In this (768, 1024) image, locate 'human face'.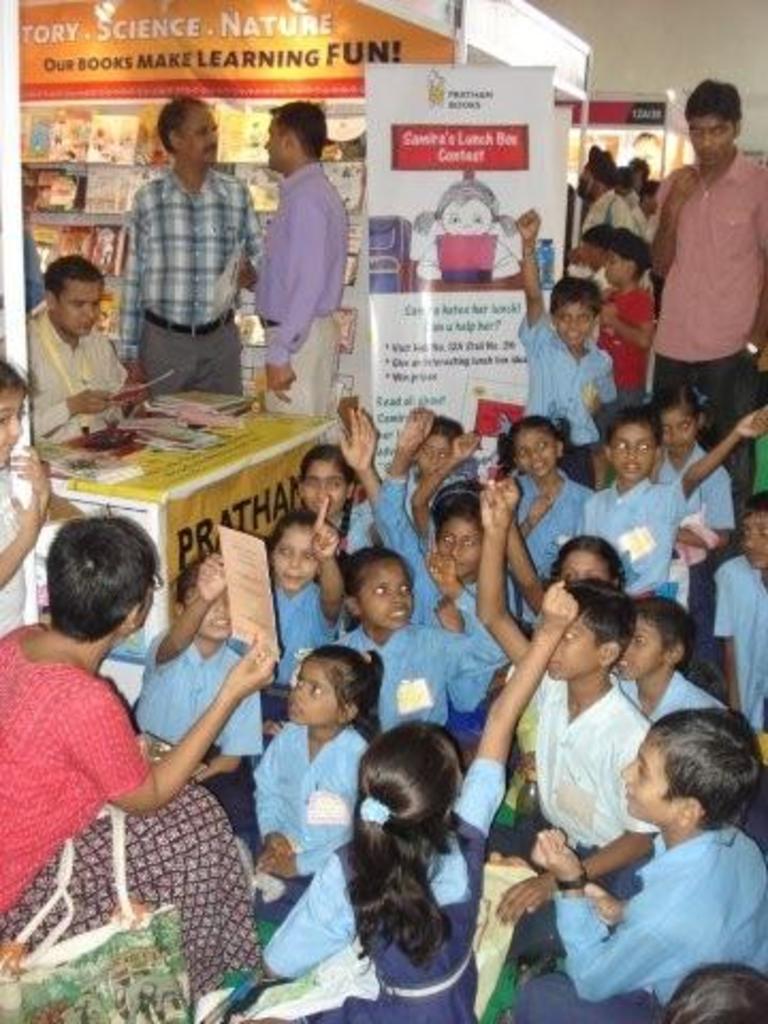
Bounding box: 617,431,653,484.
